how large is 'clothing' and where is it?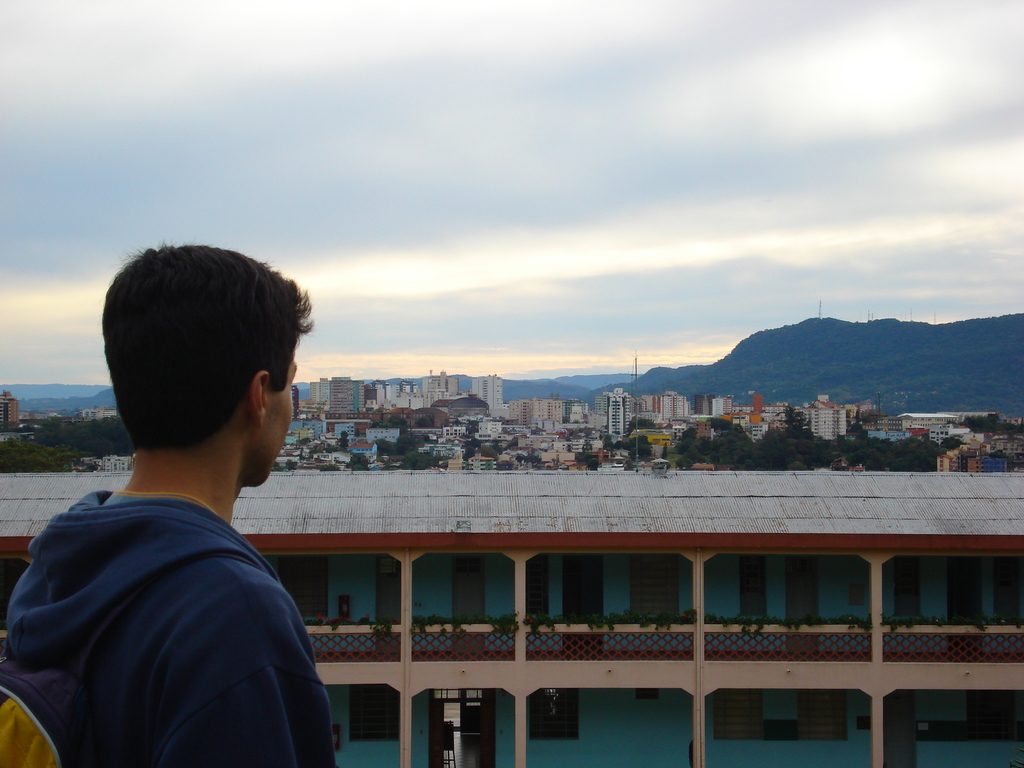
Bounding box: x1=22 y1=394 x2=344 y2=767.
